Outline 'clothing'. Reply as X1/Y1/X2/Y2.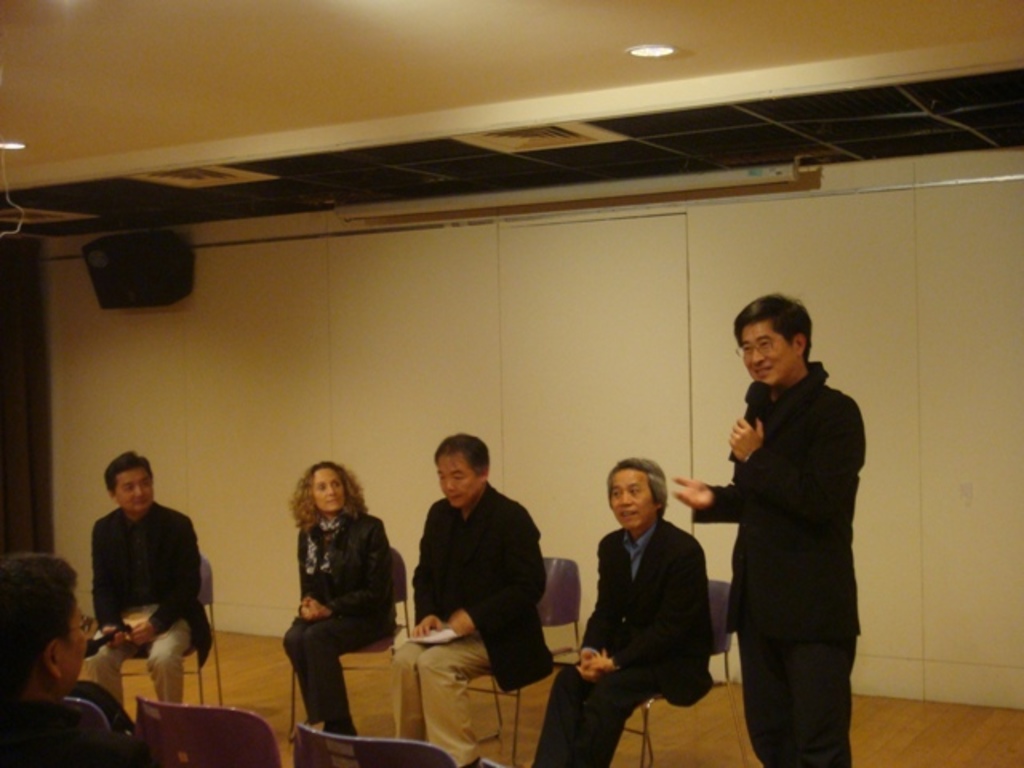
286/514/397/734.
